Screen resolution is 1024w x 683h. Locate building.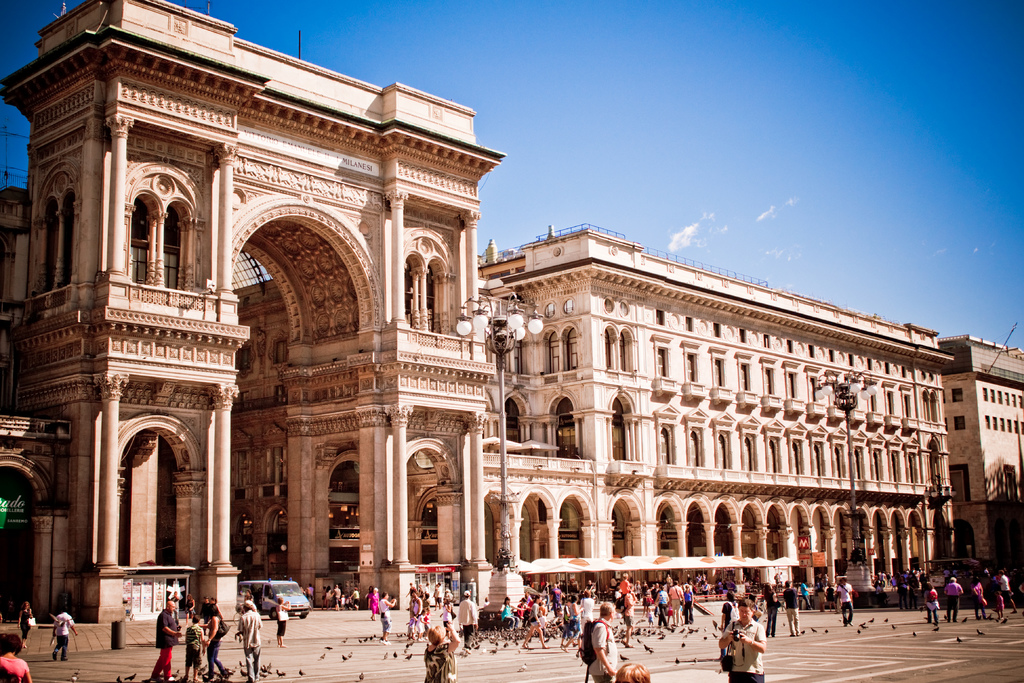
(936,333,1023,564).
